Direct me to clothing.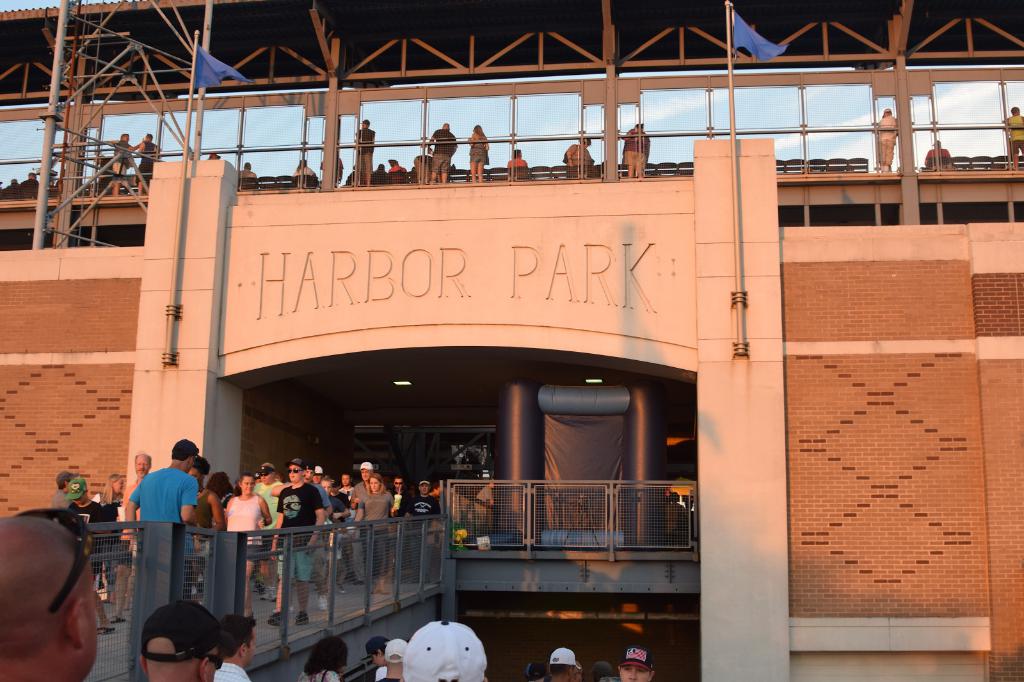
Direction: 660, 502, 680, 546.
